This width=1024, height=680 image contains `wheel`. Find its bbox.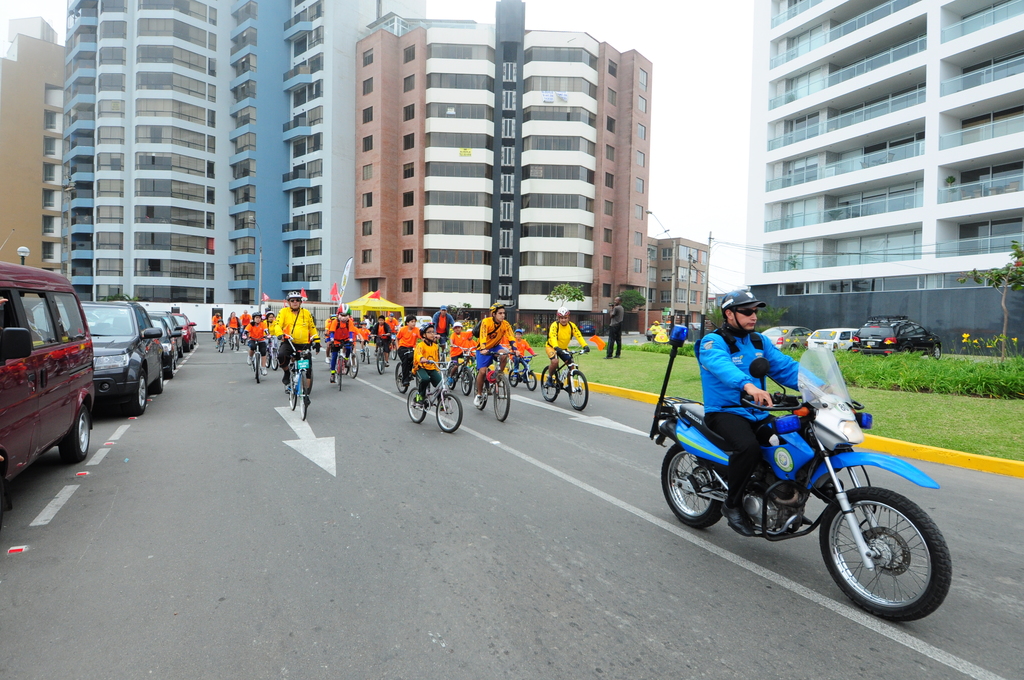
<box>359,350,365,364</box>.
